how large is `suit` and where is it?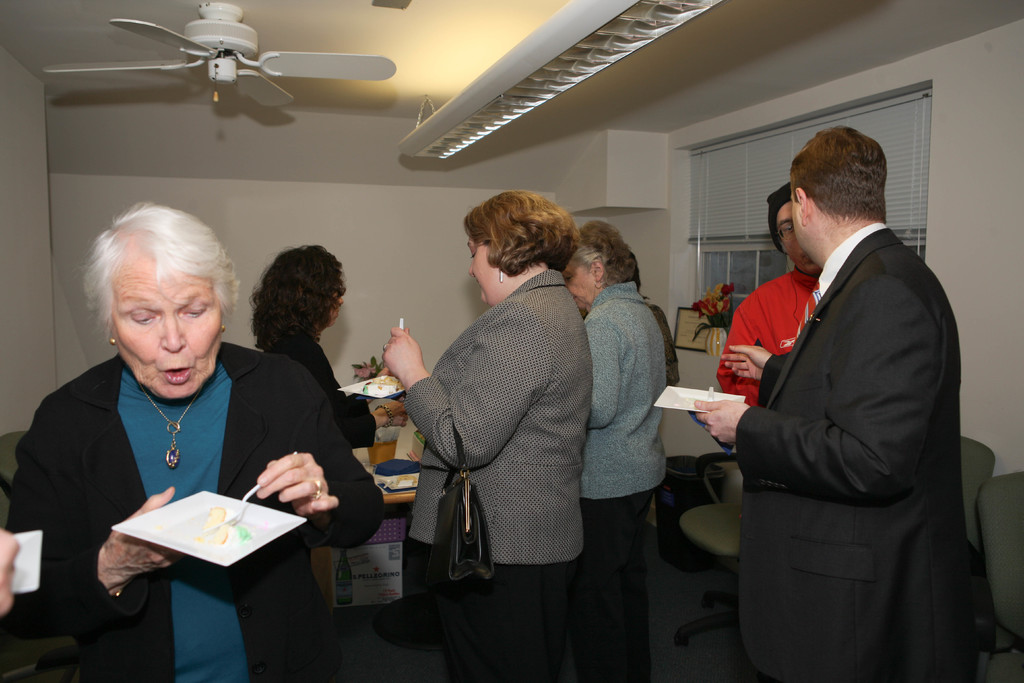
Bounding box: region(729, 214, 979, 682).
